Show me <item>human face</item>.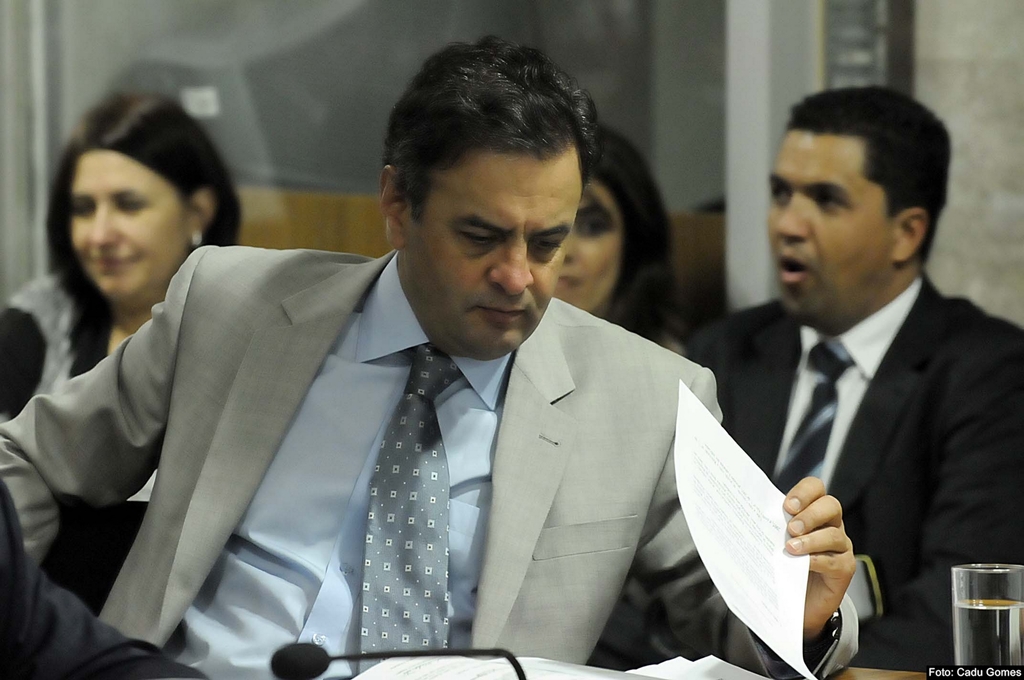
<item>human face</item> is here: 69:148:189:303.
